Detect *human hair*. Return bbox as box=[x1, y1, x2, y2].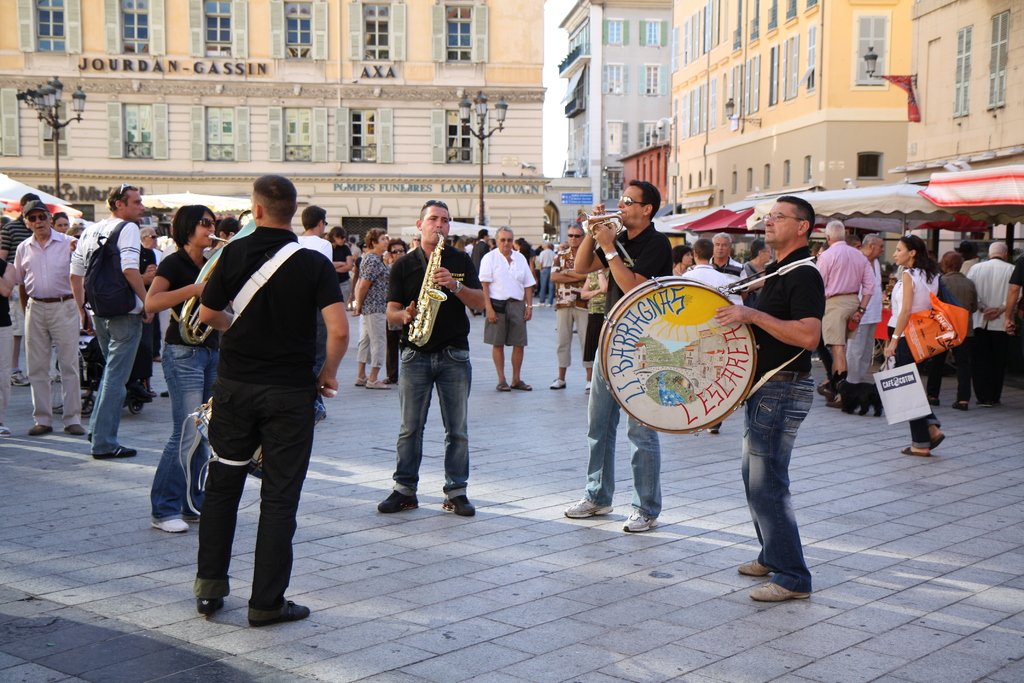
box=[214, 217, 221, 231].
